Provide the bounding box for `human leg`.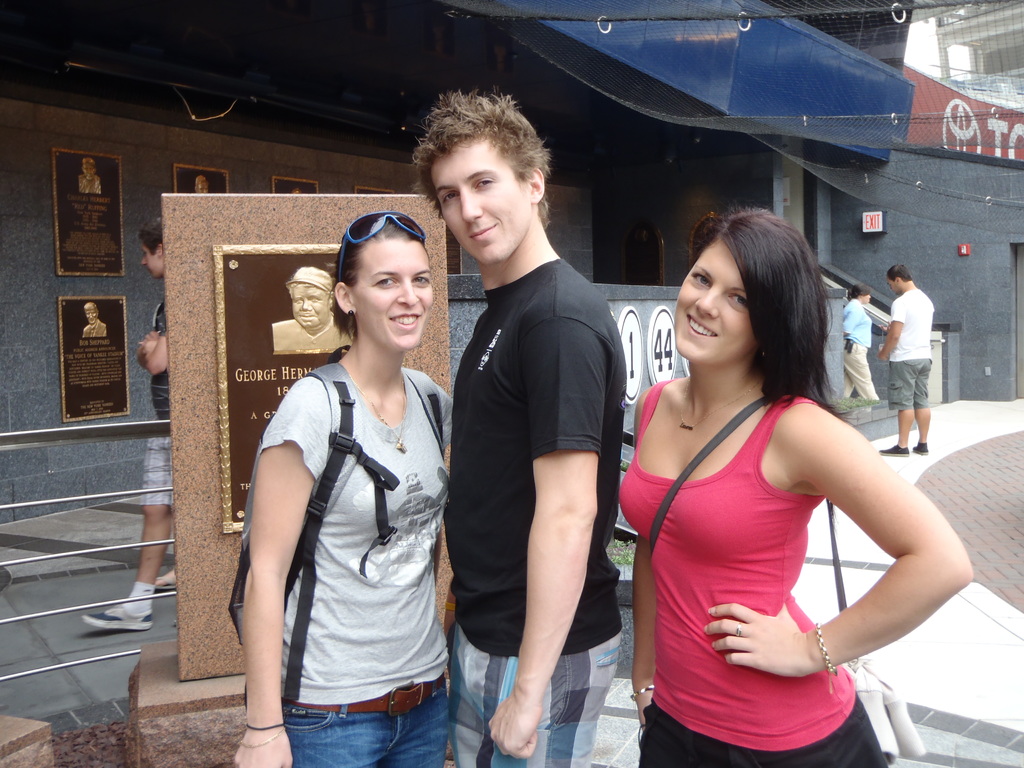
region(82, 433, 170, 631).
